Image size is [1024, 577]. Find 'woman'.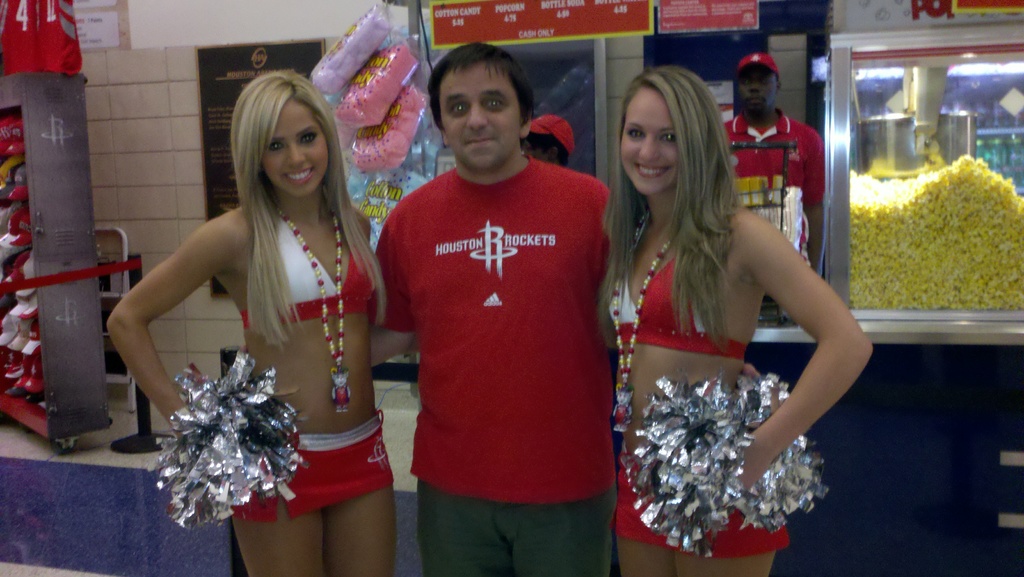
select_region(600, 66, 874, 576).
